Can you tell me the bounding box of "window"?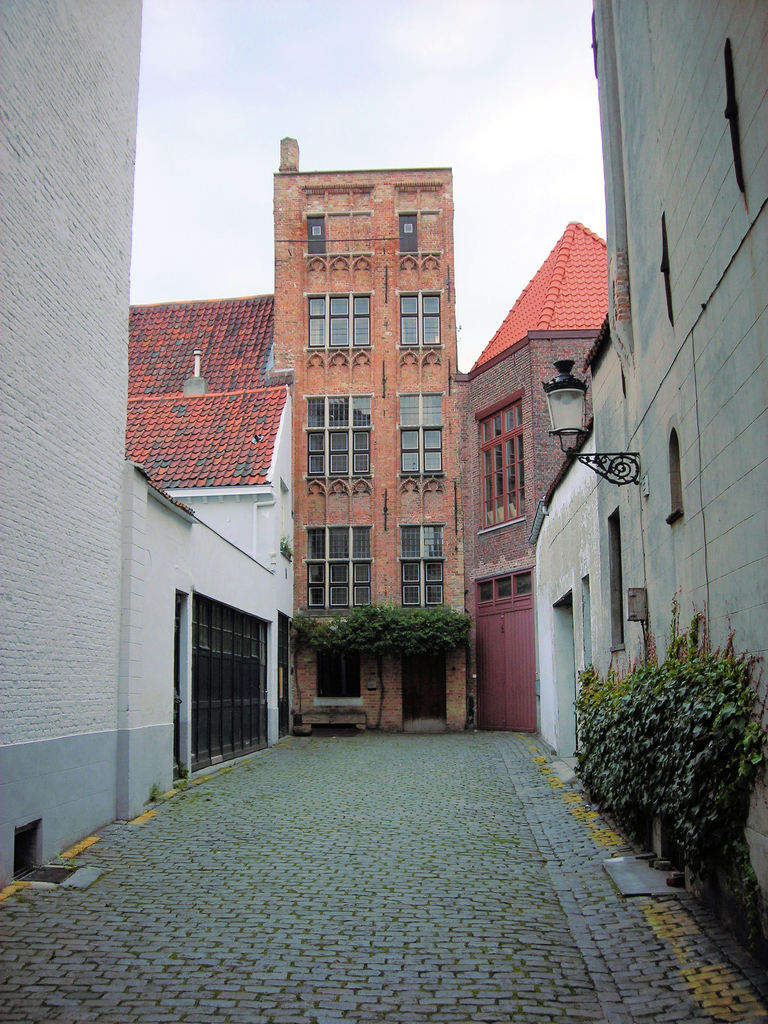
304, 217, 327, 259.
